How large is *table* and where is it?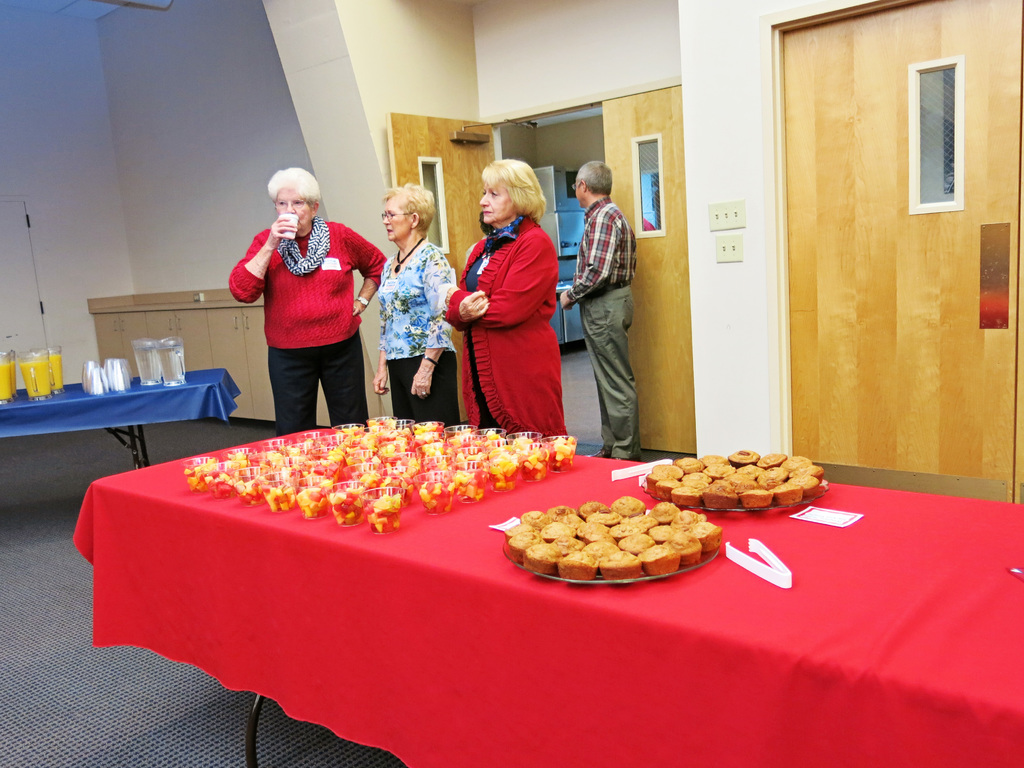
Bounding box: bbox=[0, 362, 247, 471].
